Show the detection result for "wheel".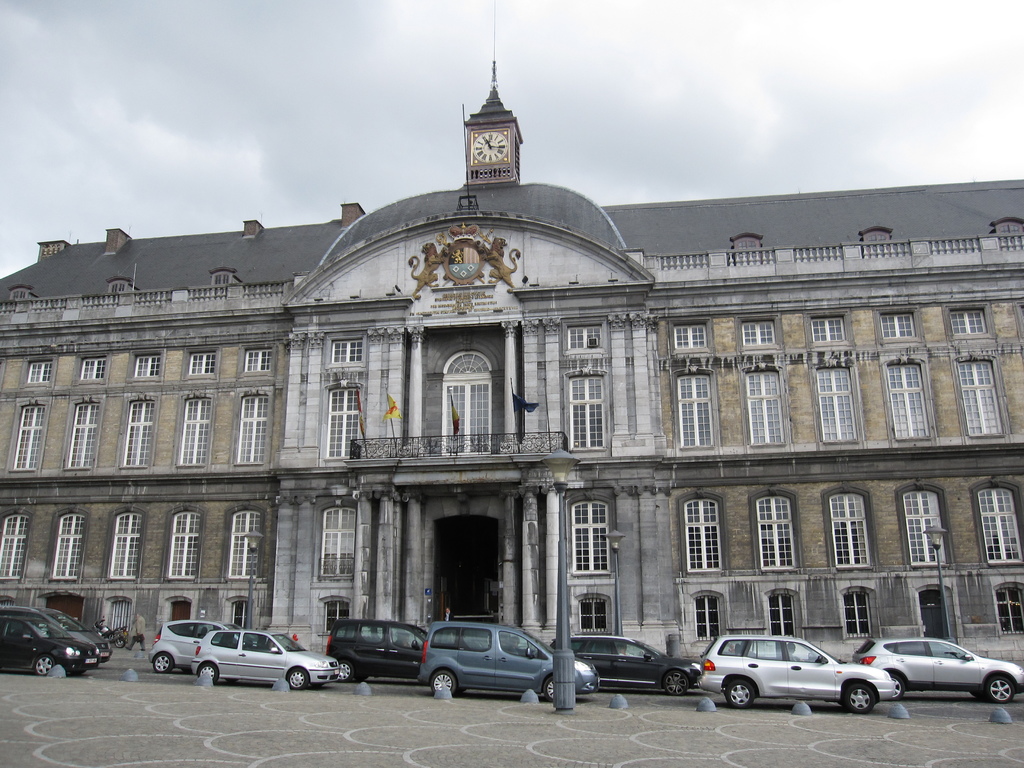
[left=428, top=669, right=456, bottom=696].
